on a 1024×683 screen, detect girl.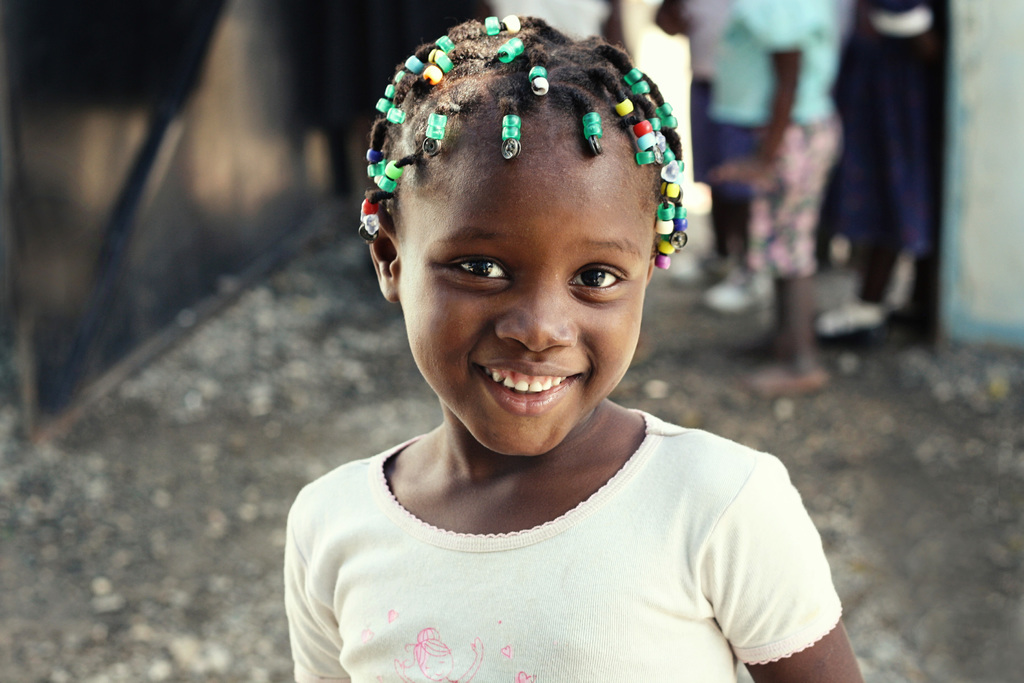
(left=235, top=16, right=845, bottom=682).
